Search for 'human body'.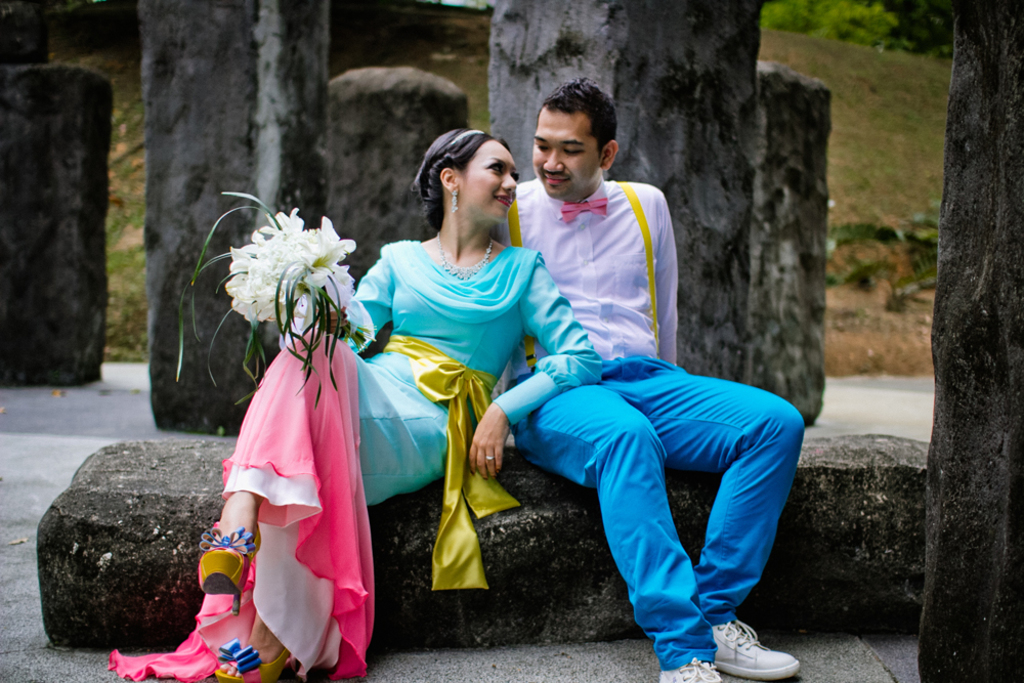
Found at box=[486, 155, 799, 647].
